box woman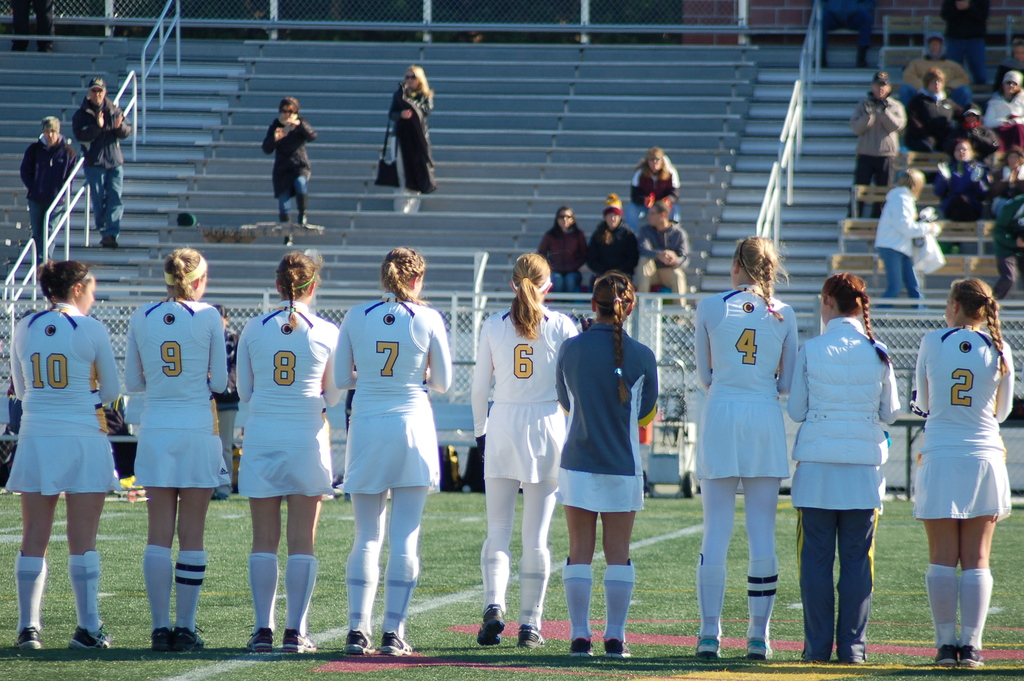
(left=907, top=275, right=1020, bottom=660)
